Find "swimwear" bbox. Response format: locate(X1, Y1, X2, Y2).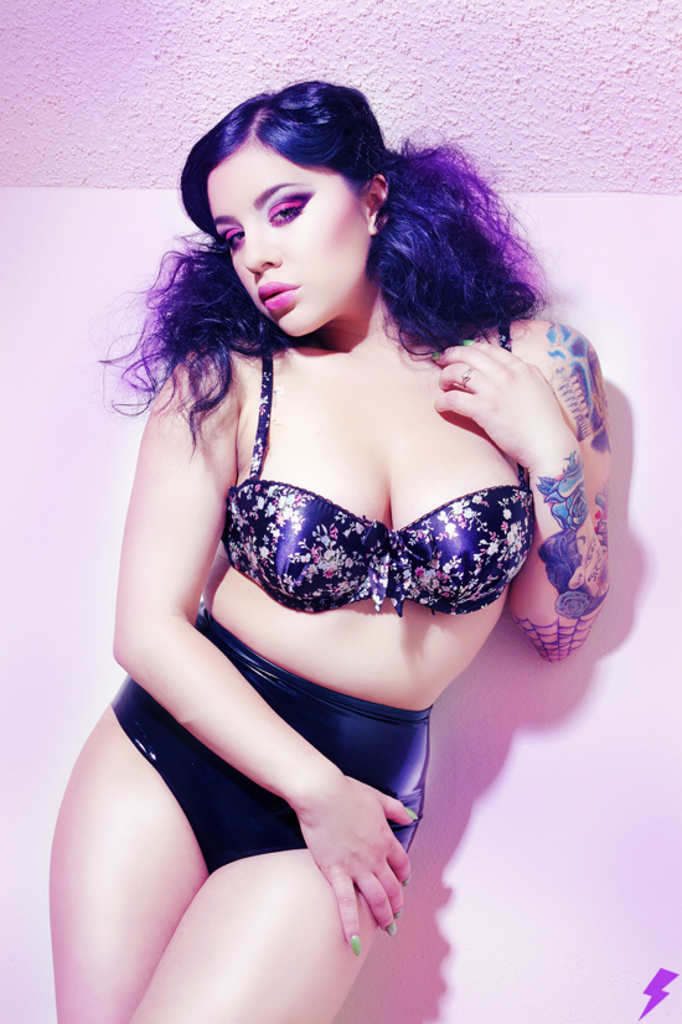
locate(219, 319, 532, 620).
